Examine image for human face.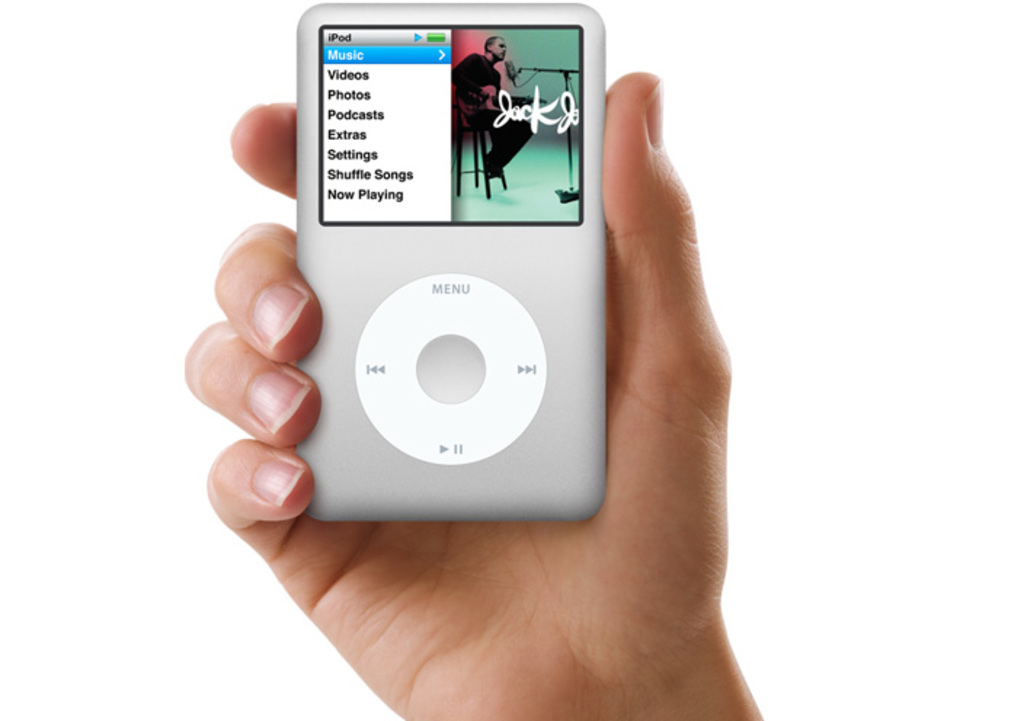
Examination result: {"left": 489, "top": 41, "right": 505, "bottom": 55}.
